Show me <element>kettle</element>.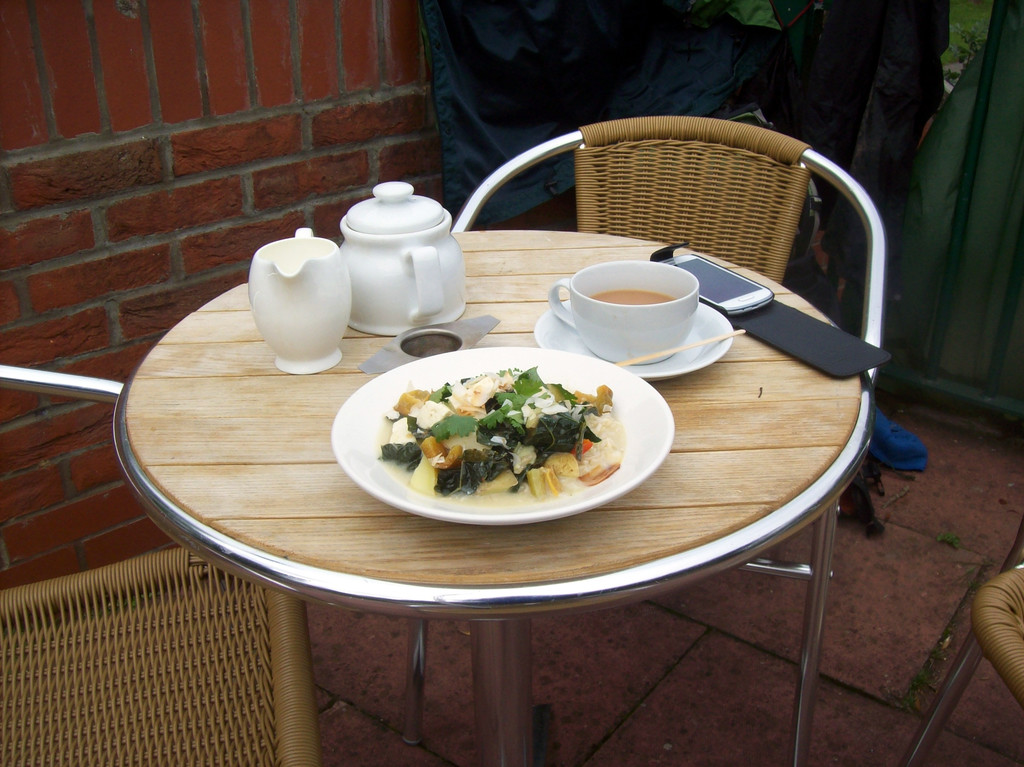
<element>kettle</element> is here: box(333, 179, 470, 333).
